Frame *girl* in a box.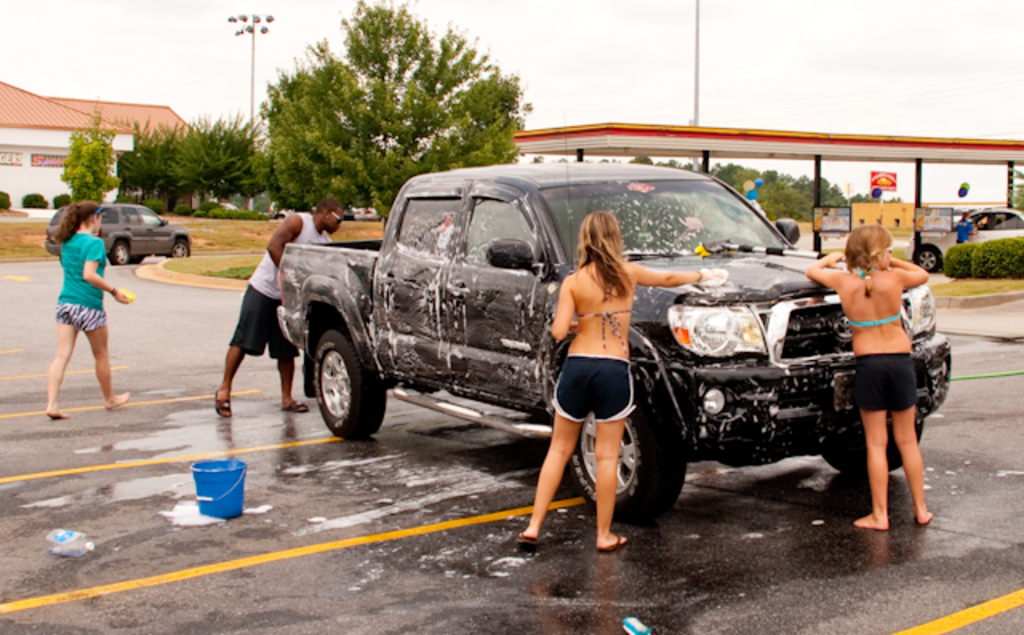
x1=42, y1=200, x2=128, y2=422.
